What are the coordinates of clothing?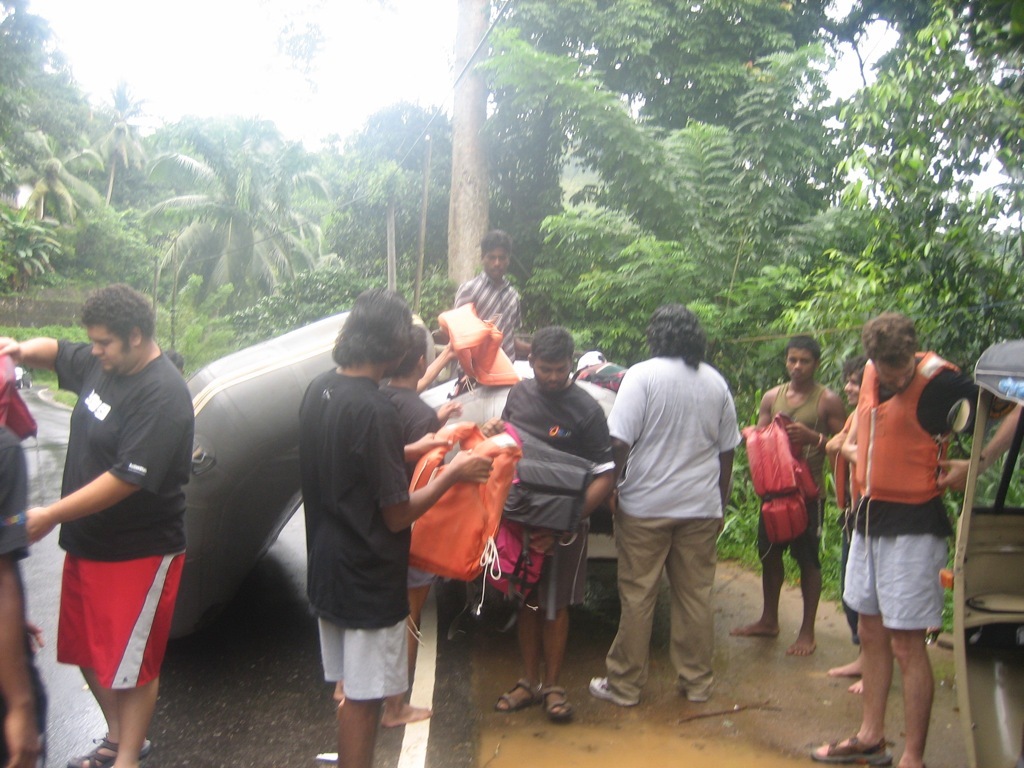
region(50, 337, 202, 688).
